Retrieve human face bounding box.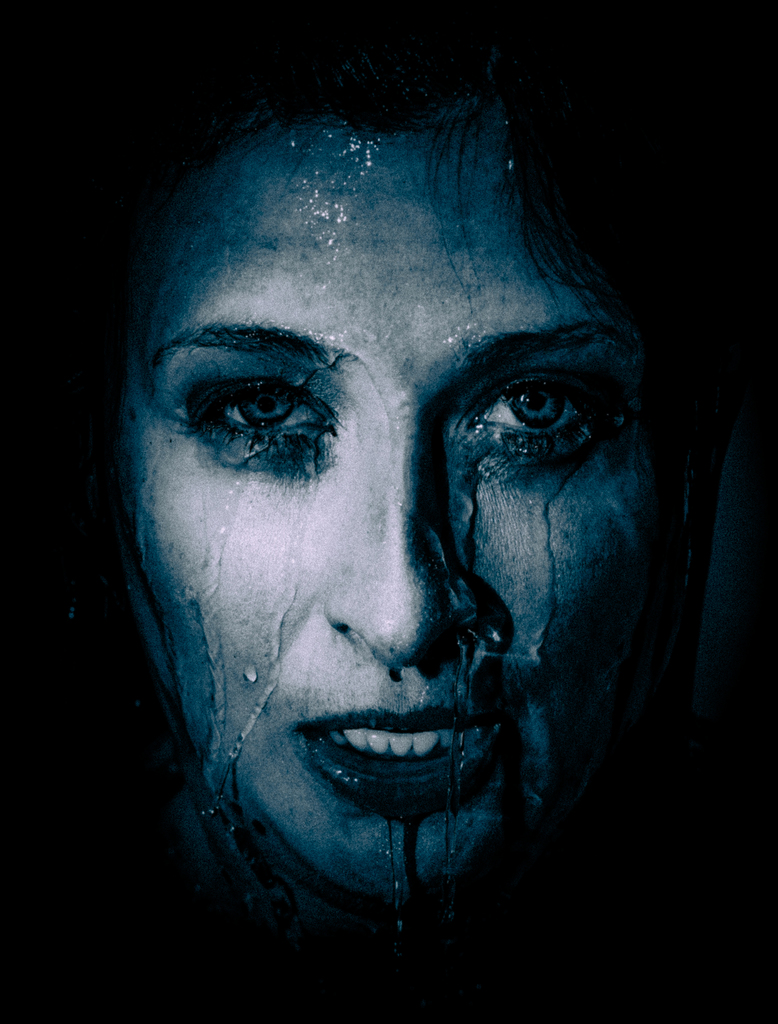
Bounding box: {"left": 101, "top": 69, "right": 669, "bottom": 907}.
